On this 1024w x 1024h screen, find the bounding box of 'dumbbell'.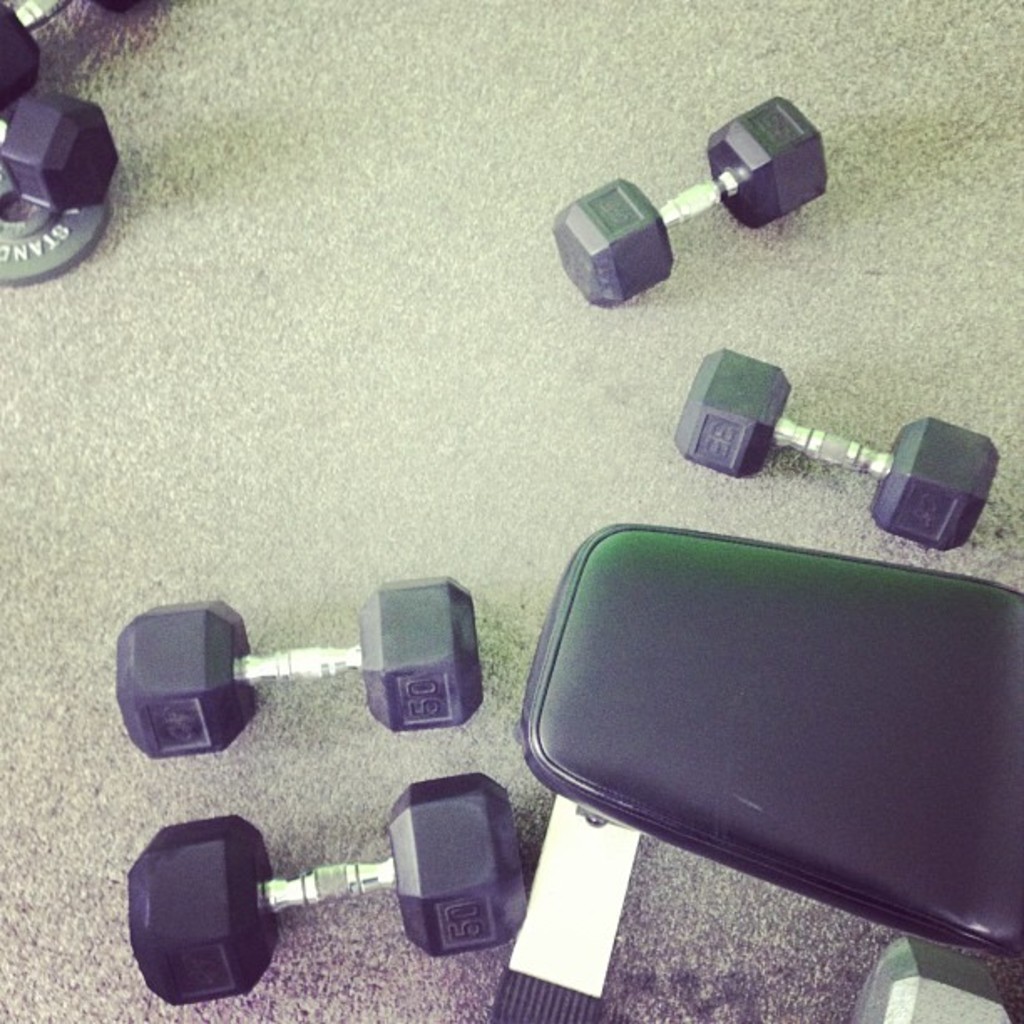
Bounding box: region(550, 94, 828, 308).
